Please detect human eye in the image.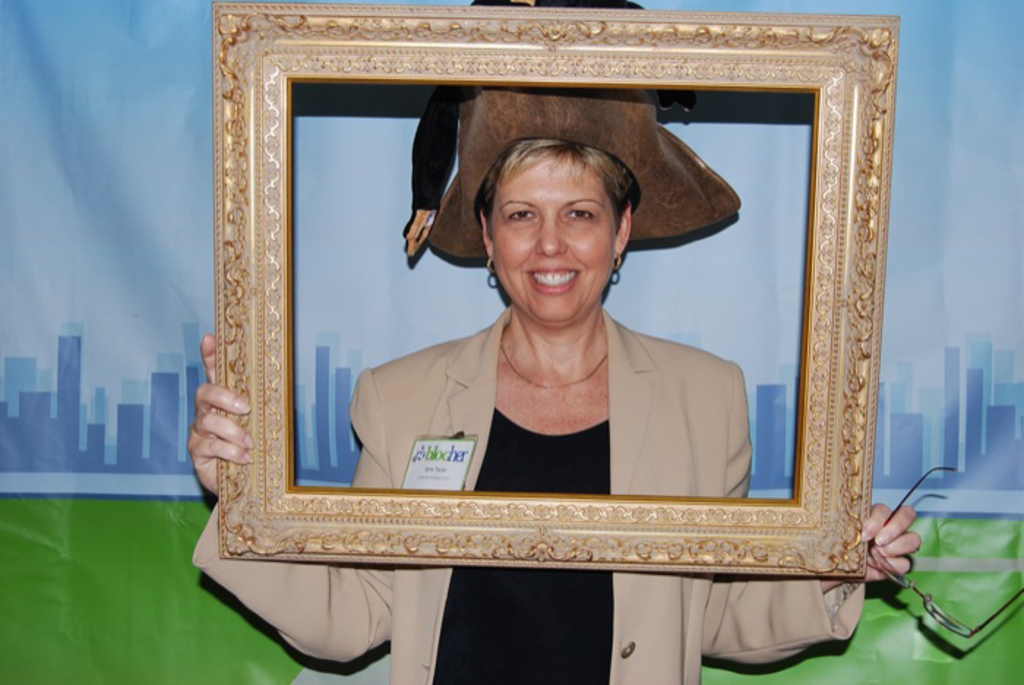
detection(569, 208, 598, 224).
